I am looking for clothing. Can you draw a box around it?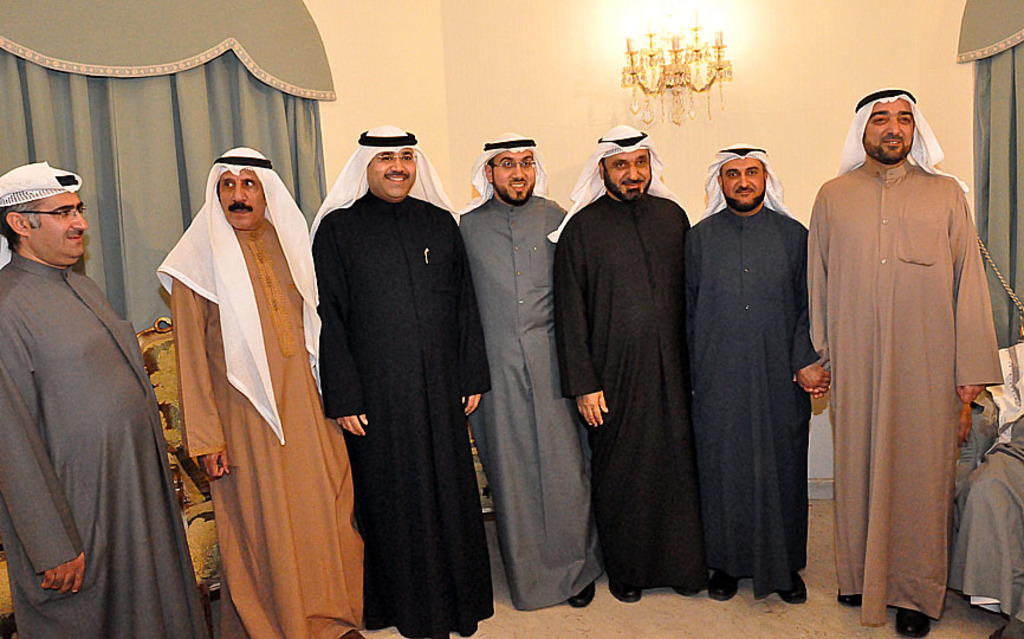
Sure, the bounding box is locate(803, 141, 994, 635).
